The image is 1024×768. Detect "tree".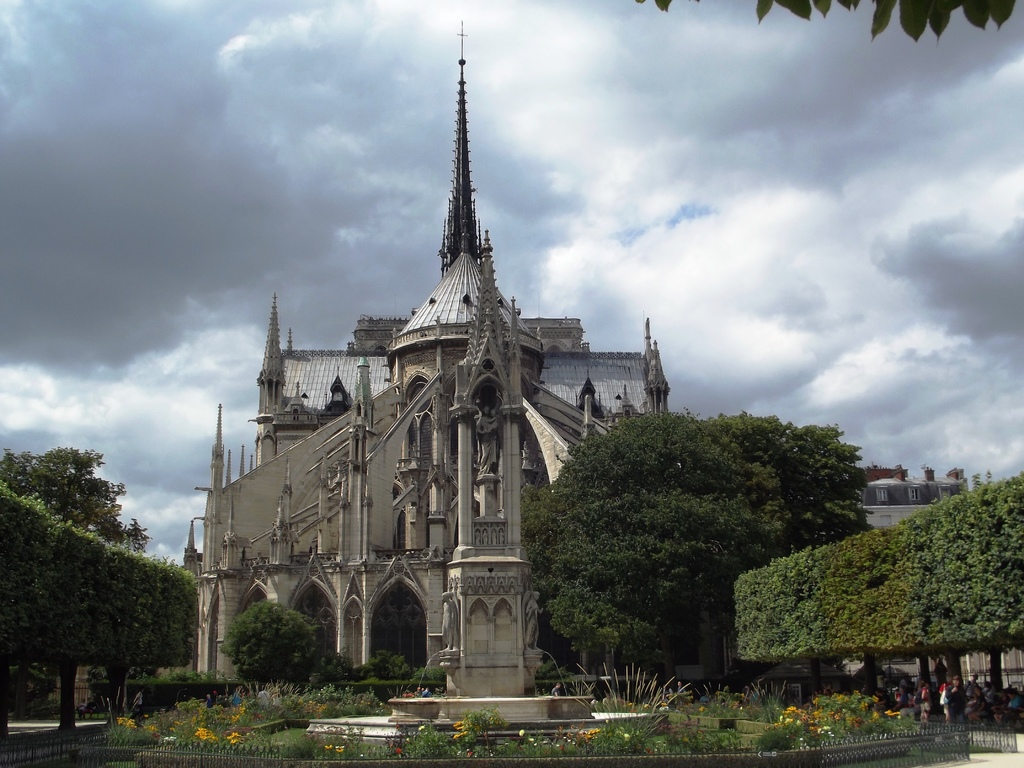
Detection: <box>737,468,1023,719</box>.
